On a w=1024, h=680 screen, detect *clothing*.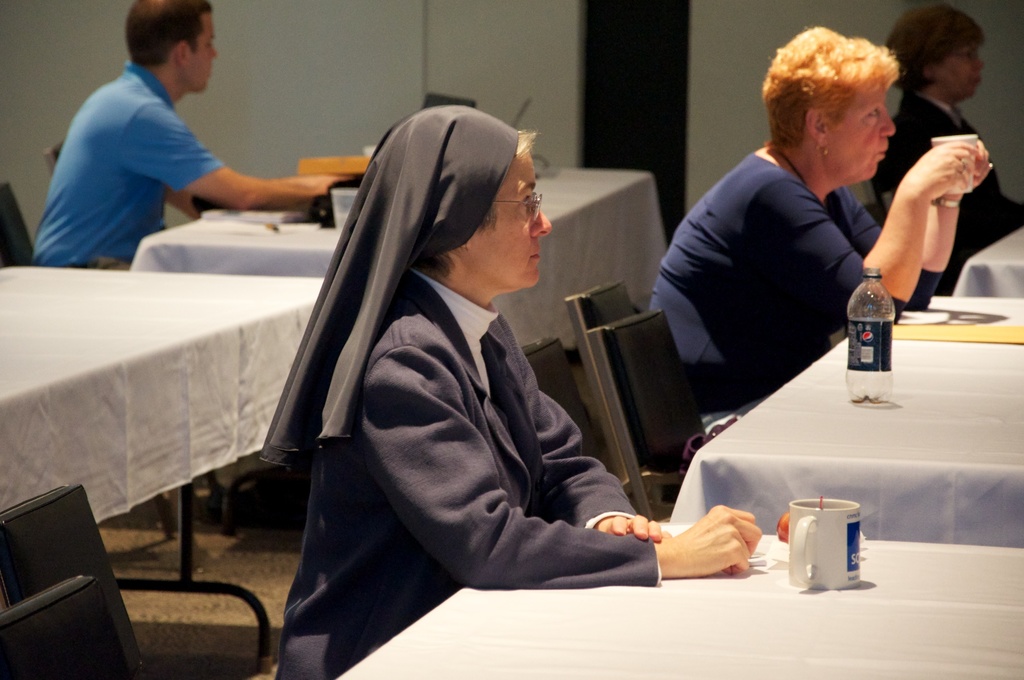
Rect(652, 147, 941, 441).
